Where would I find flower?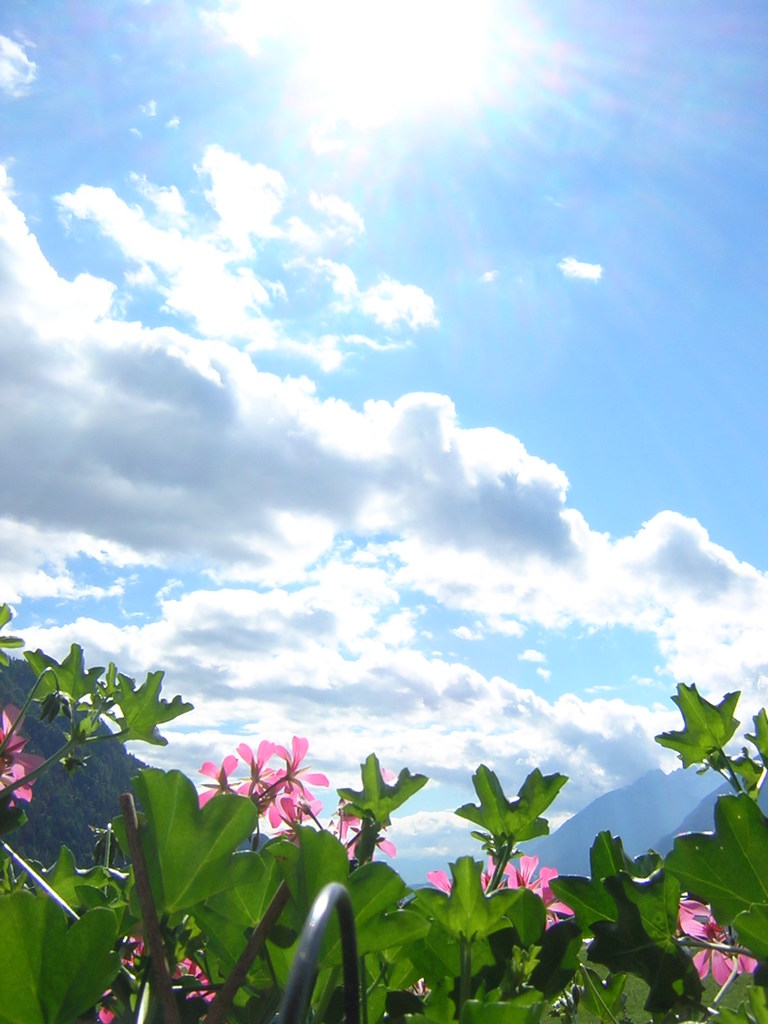
At (x1=0, y1=706, x2=52, y2=810).
